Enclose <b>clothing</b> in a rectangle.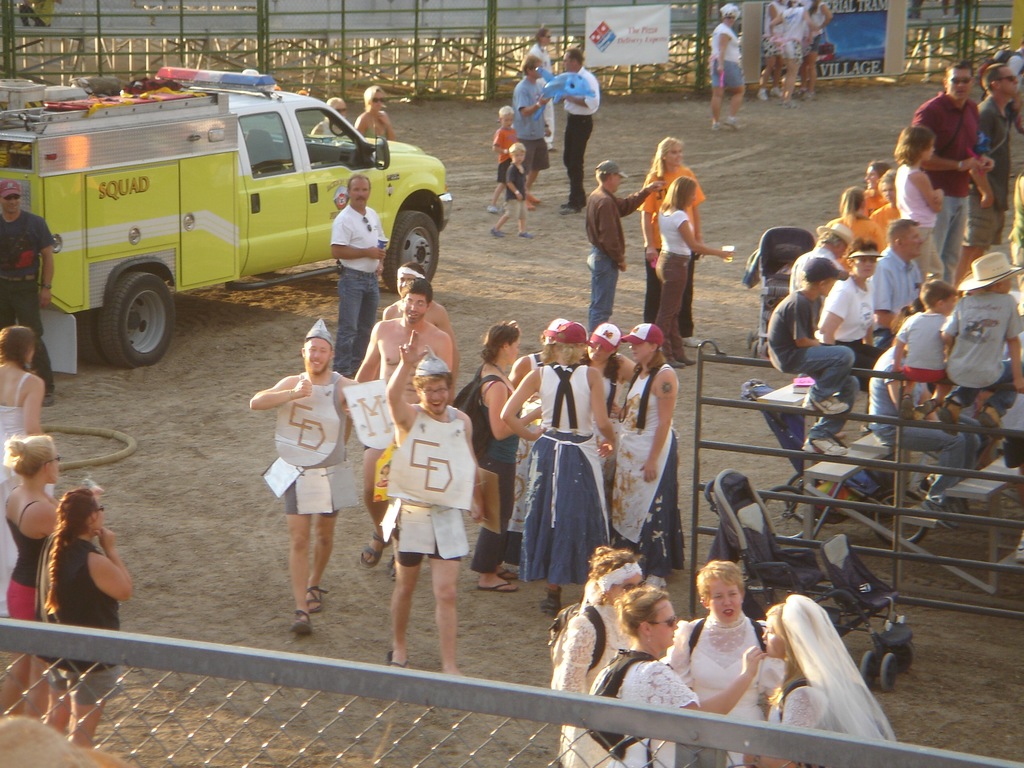
bbox=(489, 129, 515, 186).
